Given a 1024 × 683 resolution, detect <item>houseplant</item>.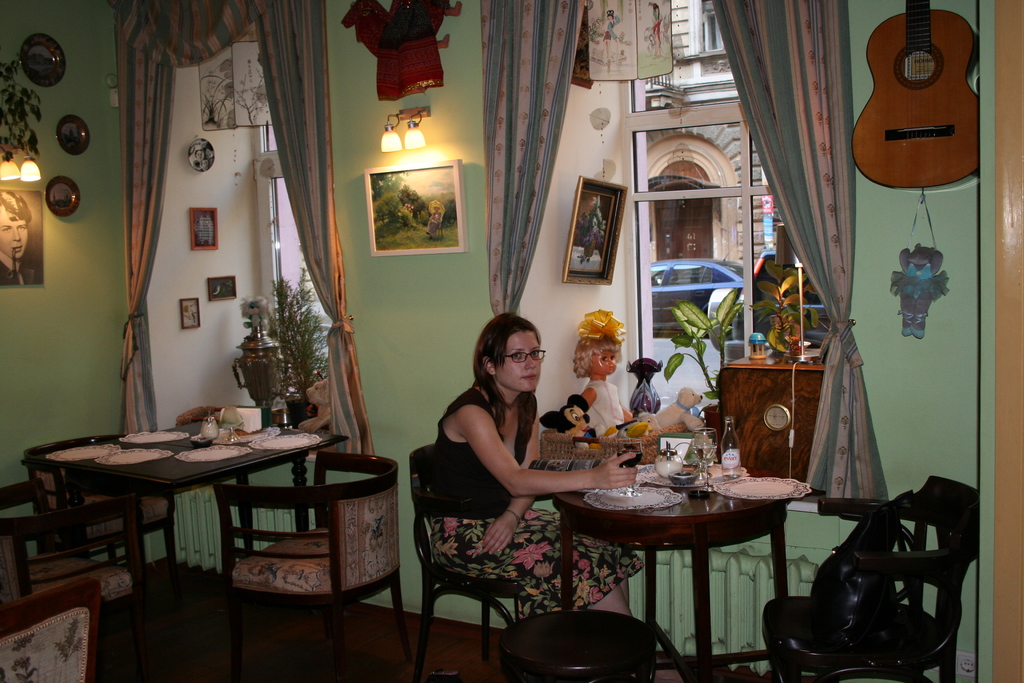
271/265/330/423.
